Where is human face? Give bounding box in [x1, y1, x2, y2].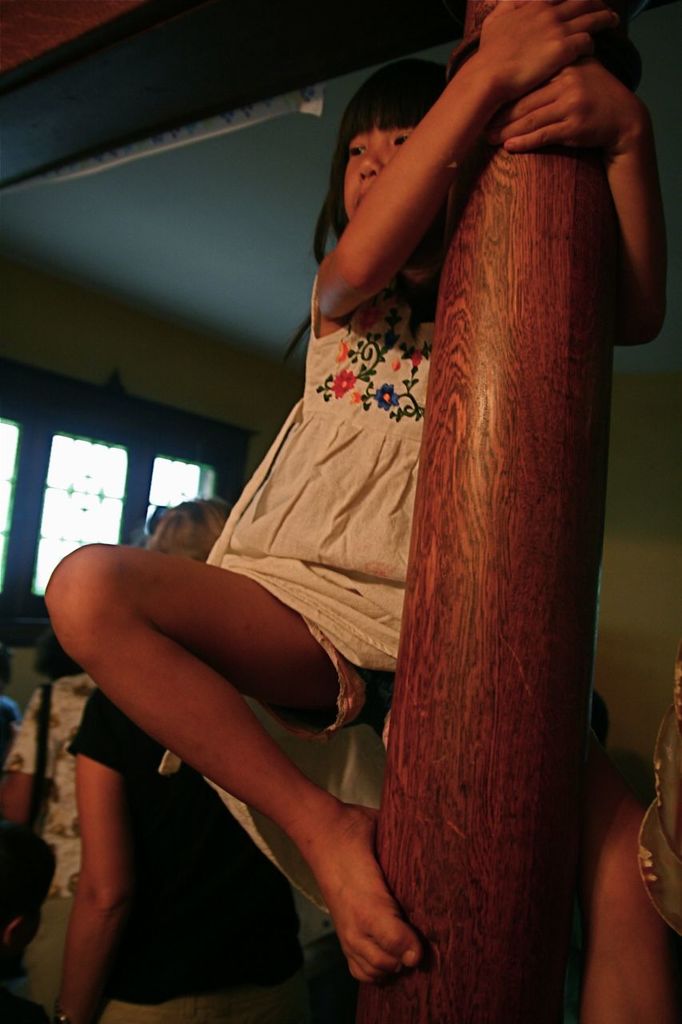
[343, 121, 429, 222].
